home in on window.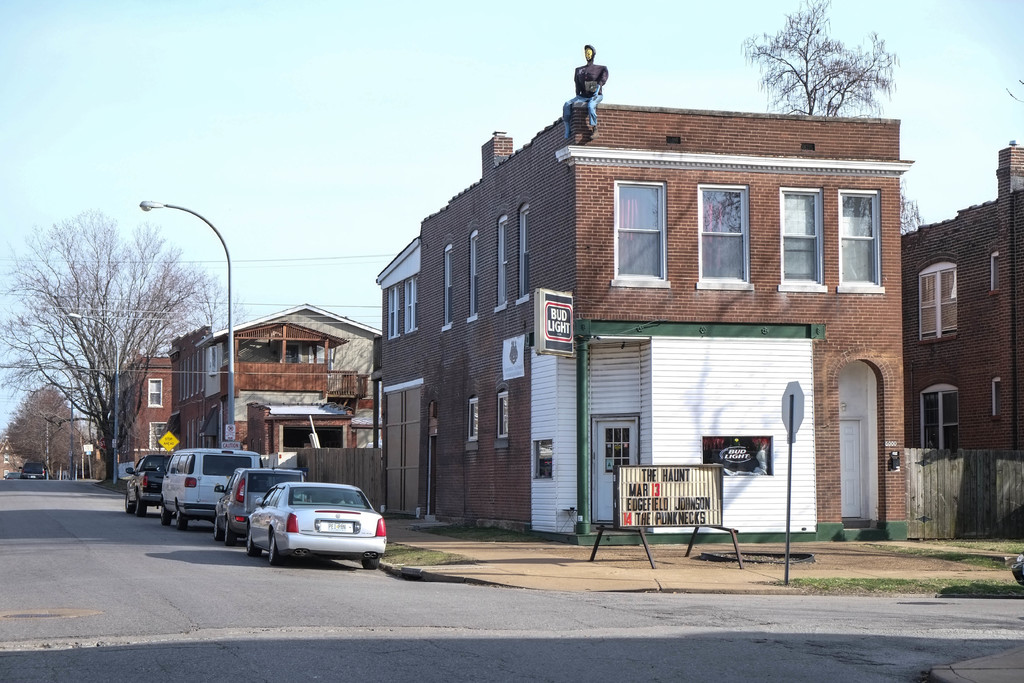
Homed in at locate(922, 391, 959, 449).
